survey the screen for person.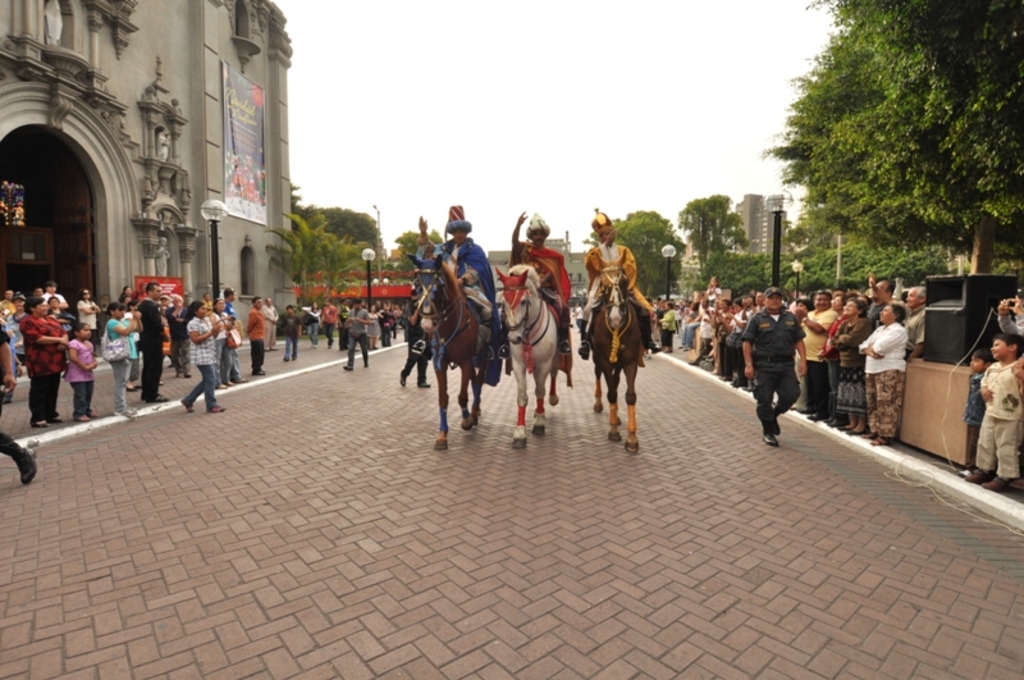
Survey found: box(14, 291, 70, 428).
